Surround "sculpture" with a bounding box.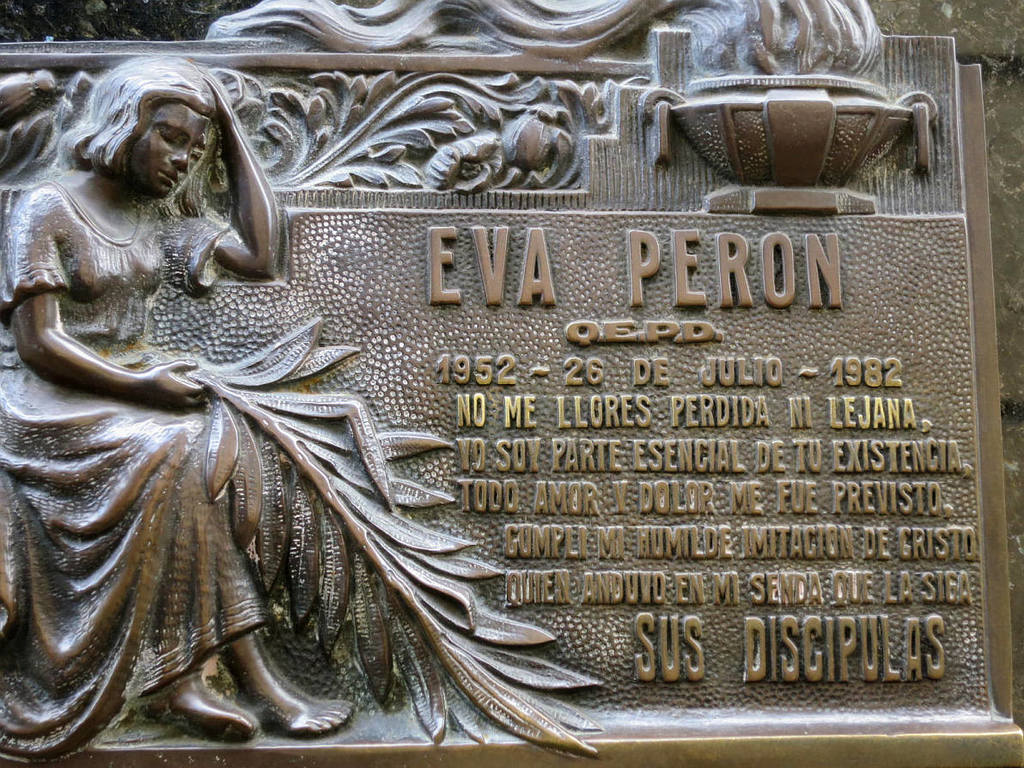
select_region(0, 0, 1023, 767).
